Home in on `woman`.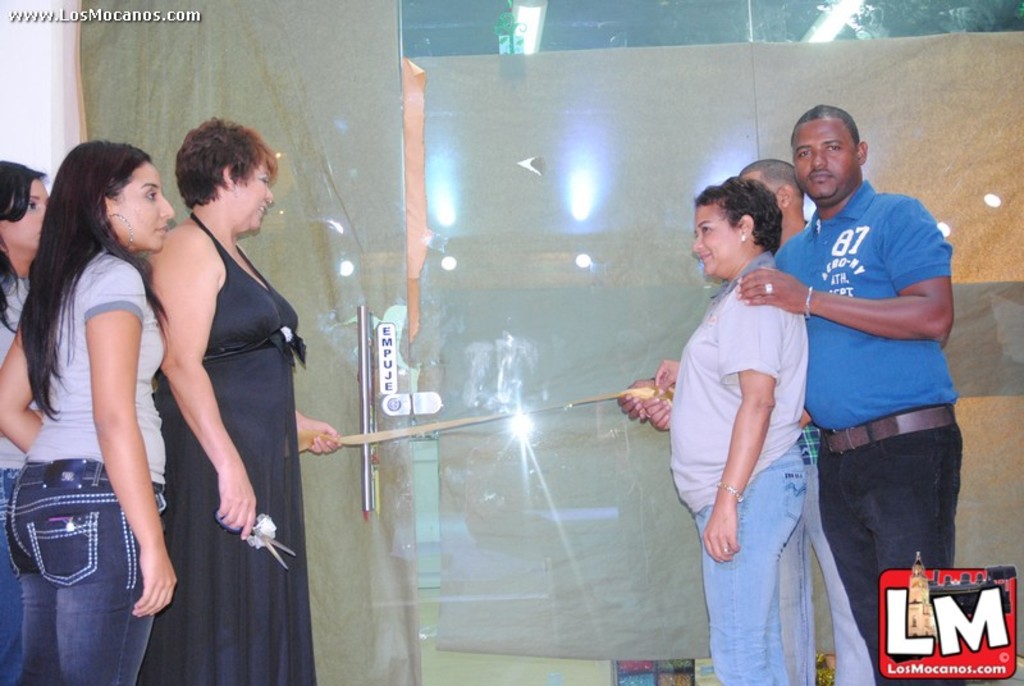
Homed in at BBox(648, 180, 812, 685).
